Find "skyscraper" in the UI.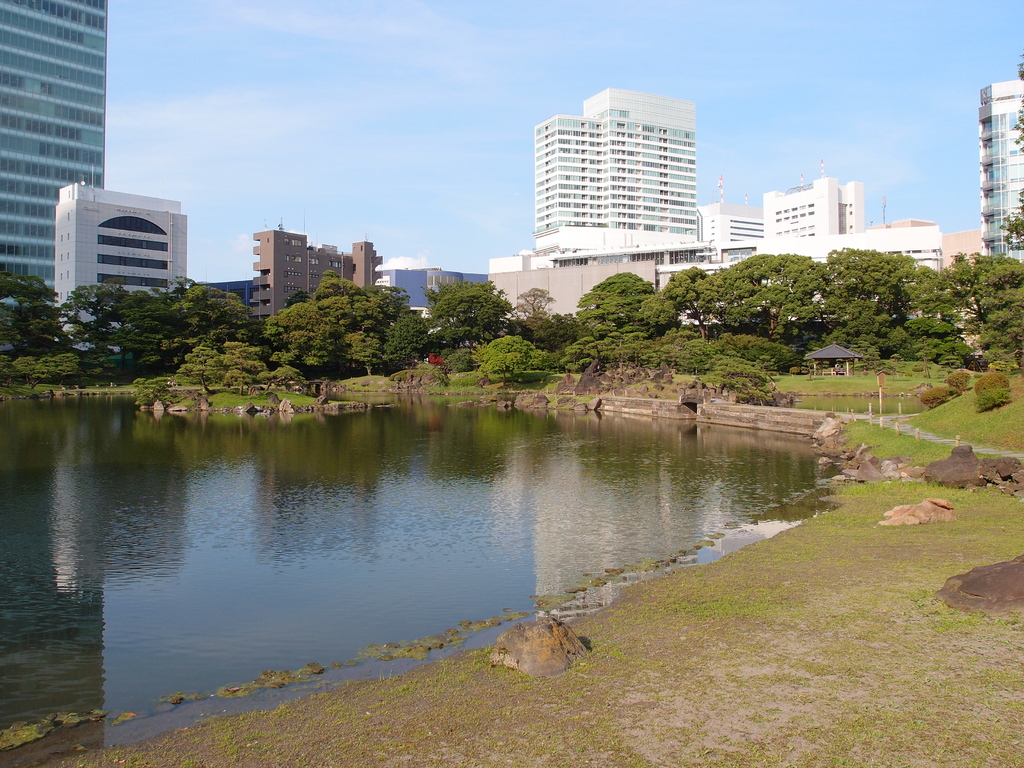
UI element at [967, 79, 1023, 262].
